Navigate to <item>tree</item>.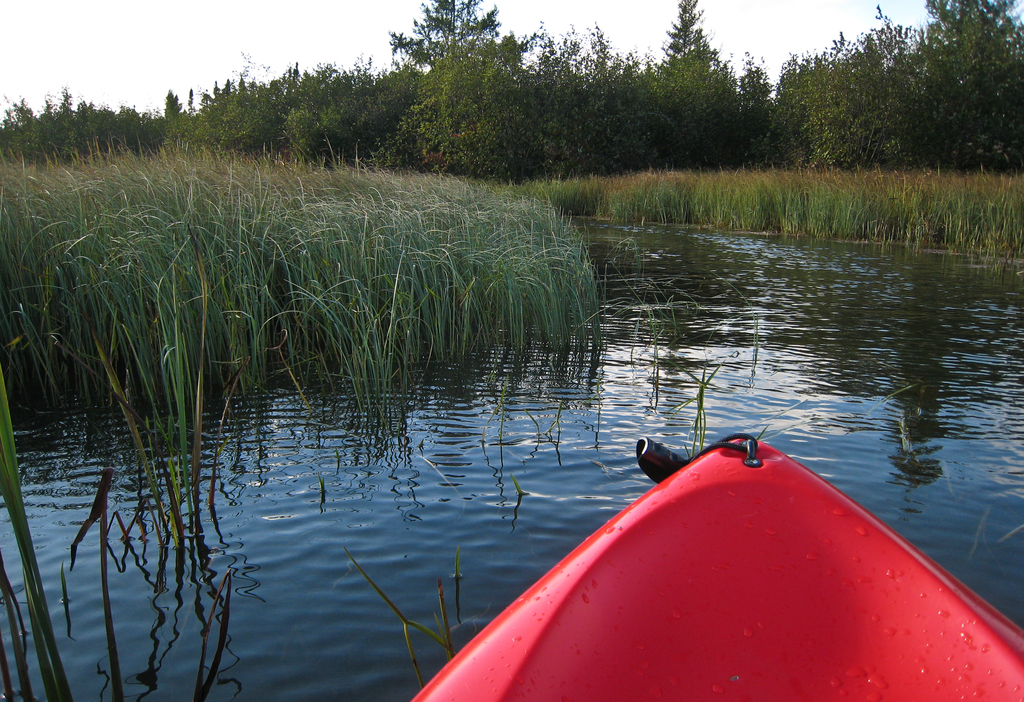
Navigation target: (x1=646, y1=0, x2=729, y2=165).
